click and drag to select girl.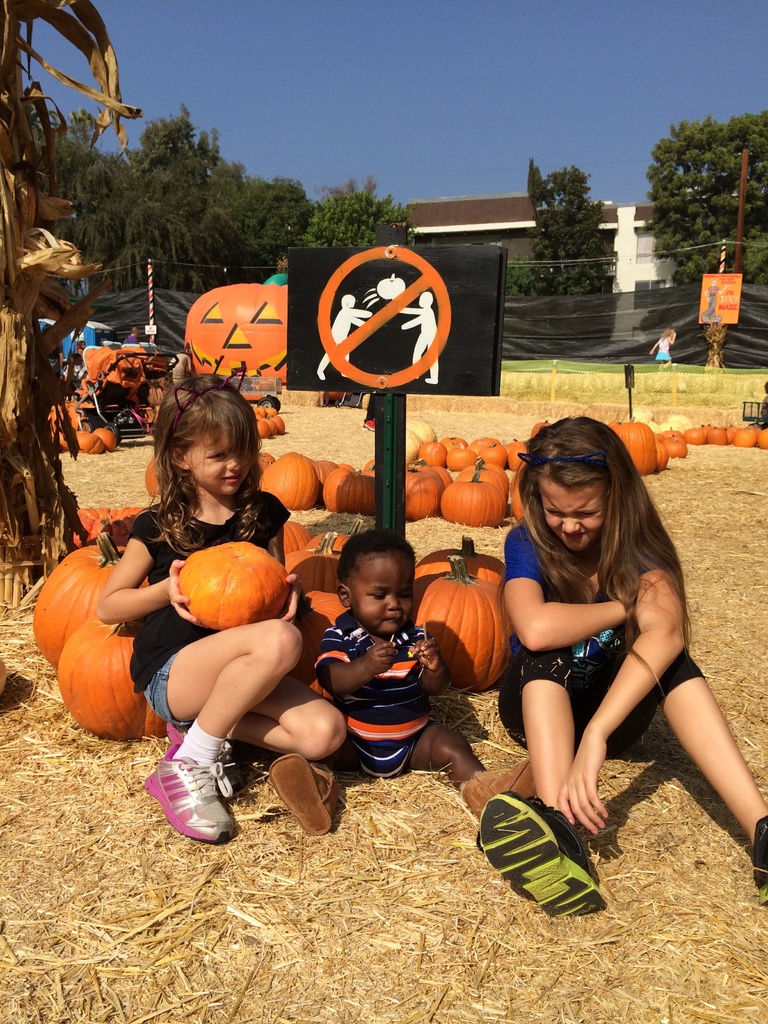
Selection: rect(648, 327, 679, 378).
